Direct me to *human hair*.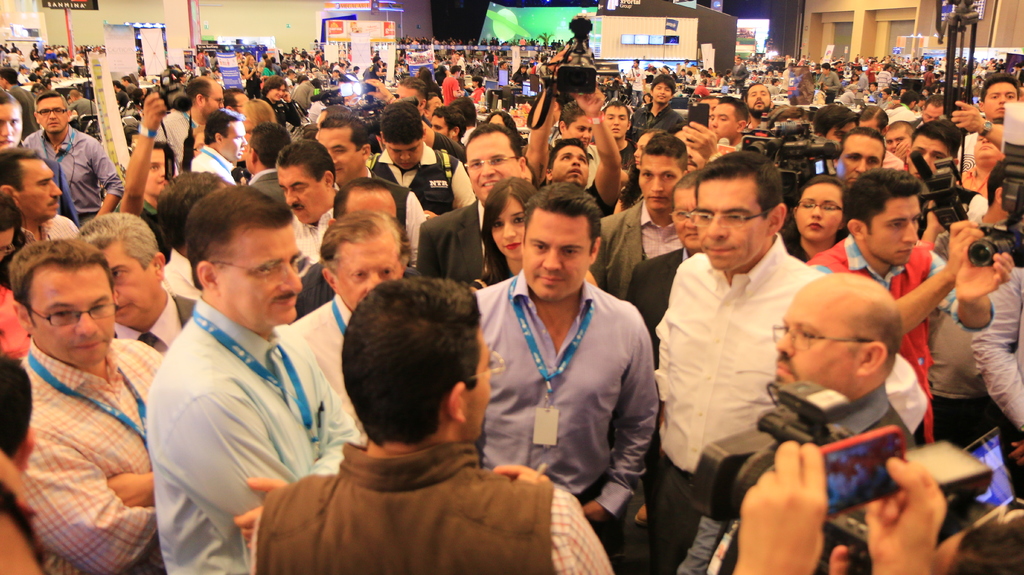
Direction: 223/88/245/111.
